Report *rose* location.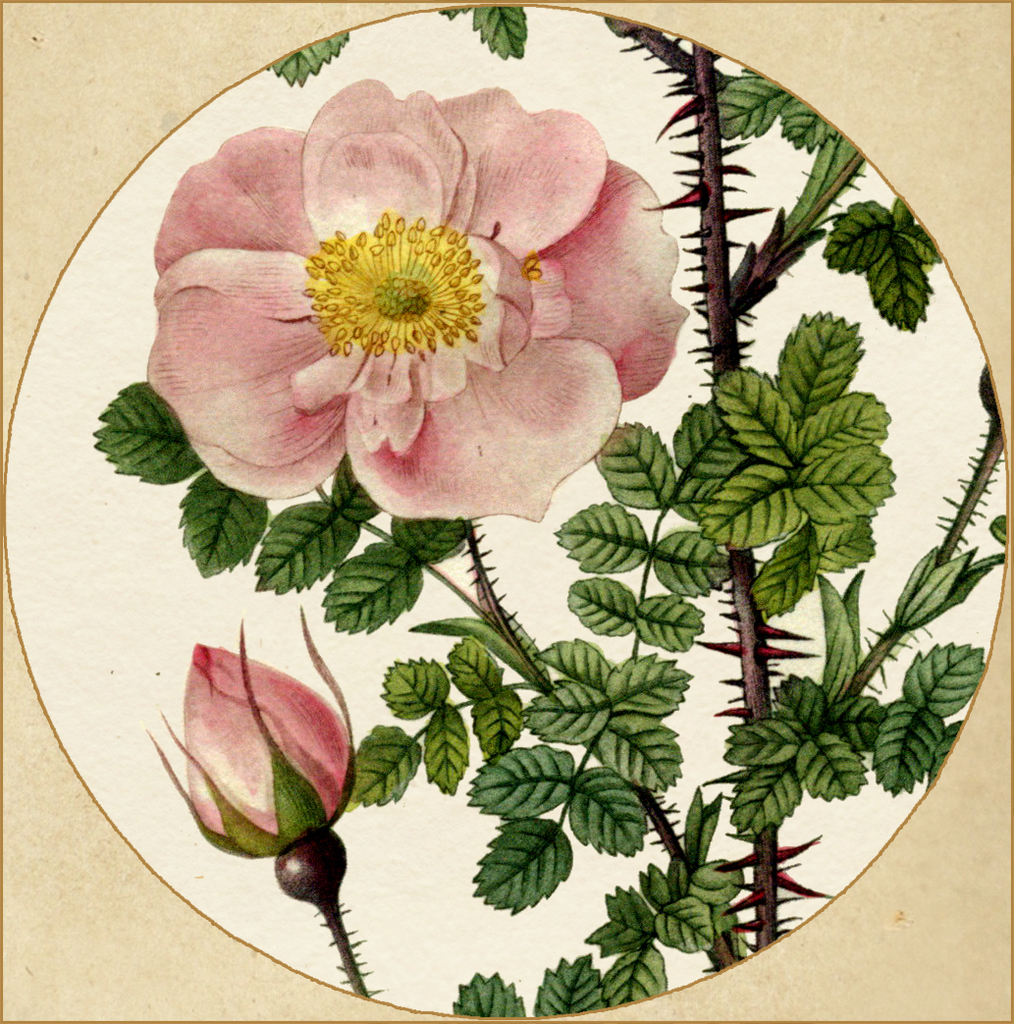
Report: region(139, 73, 683, 522).
